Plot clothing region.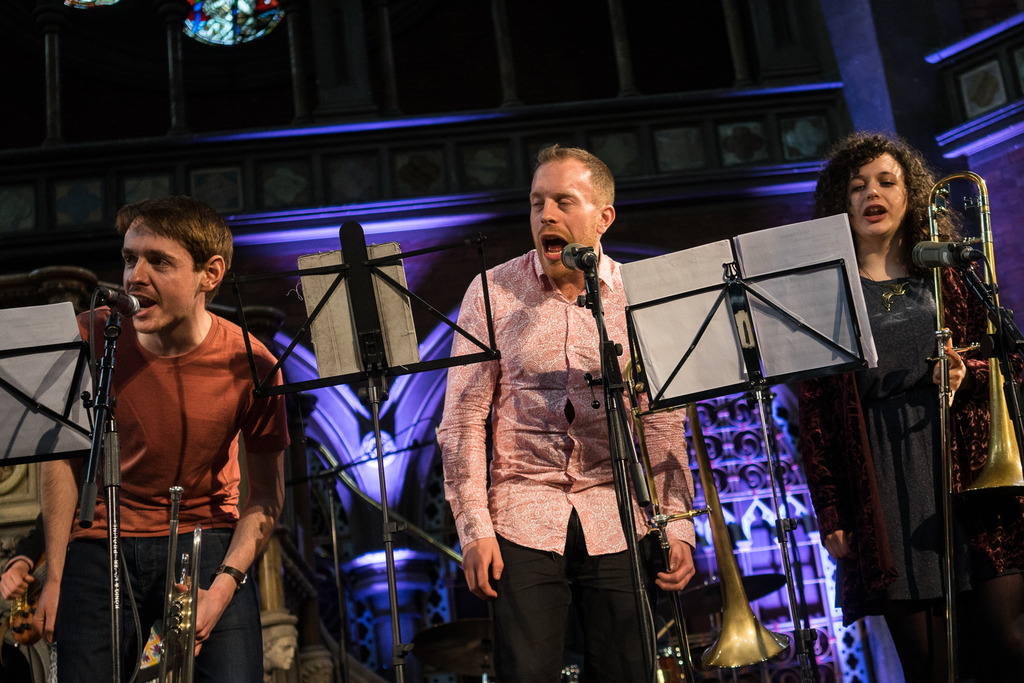
Plotted at box=[447, 199, 659, 647].
